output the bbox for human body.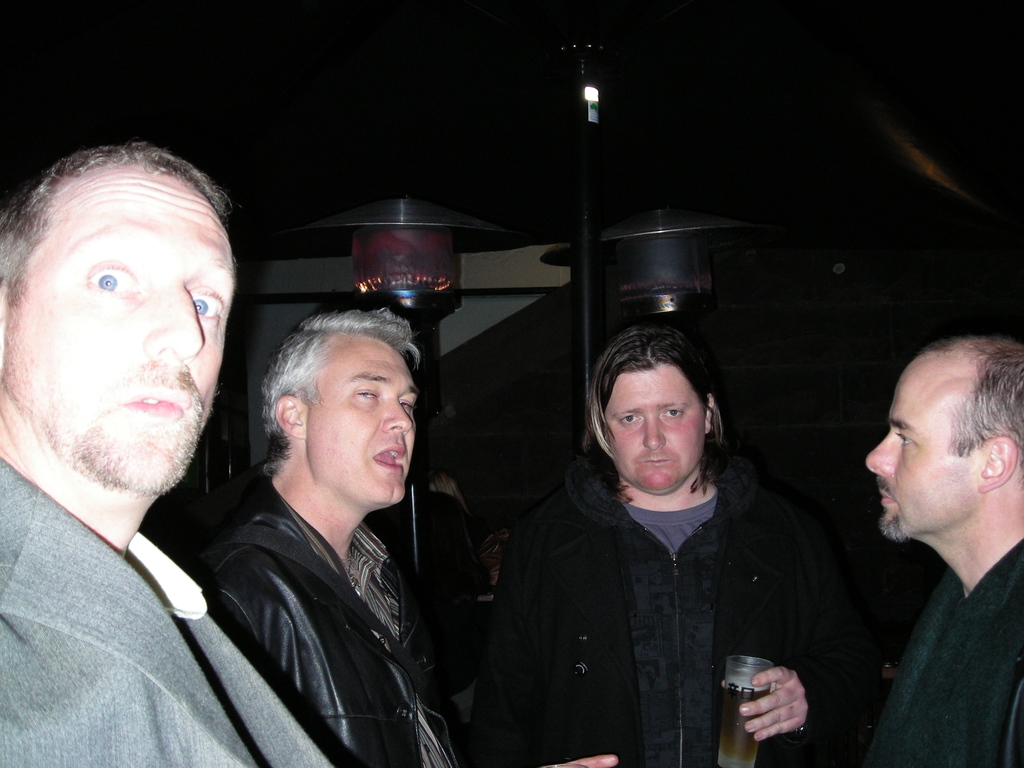
l=0, t=140, r=337, b=767.
